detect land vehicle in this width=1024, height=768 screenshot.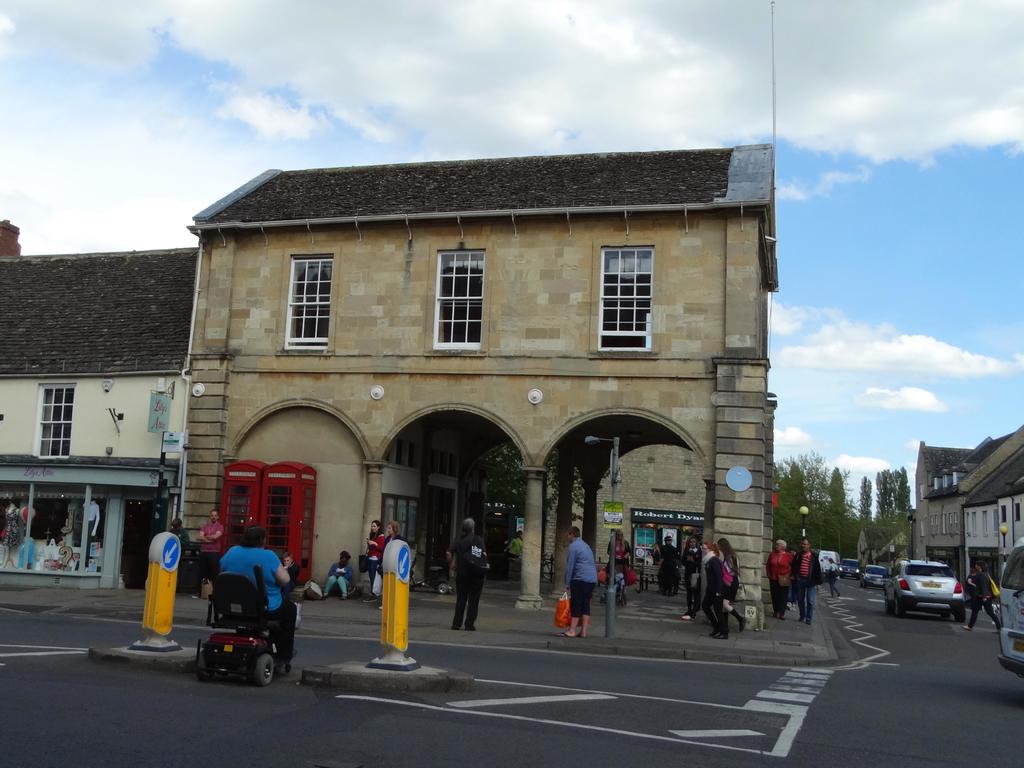
Detection: (left=842, top=558, right=860, bottom=575).
